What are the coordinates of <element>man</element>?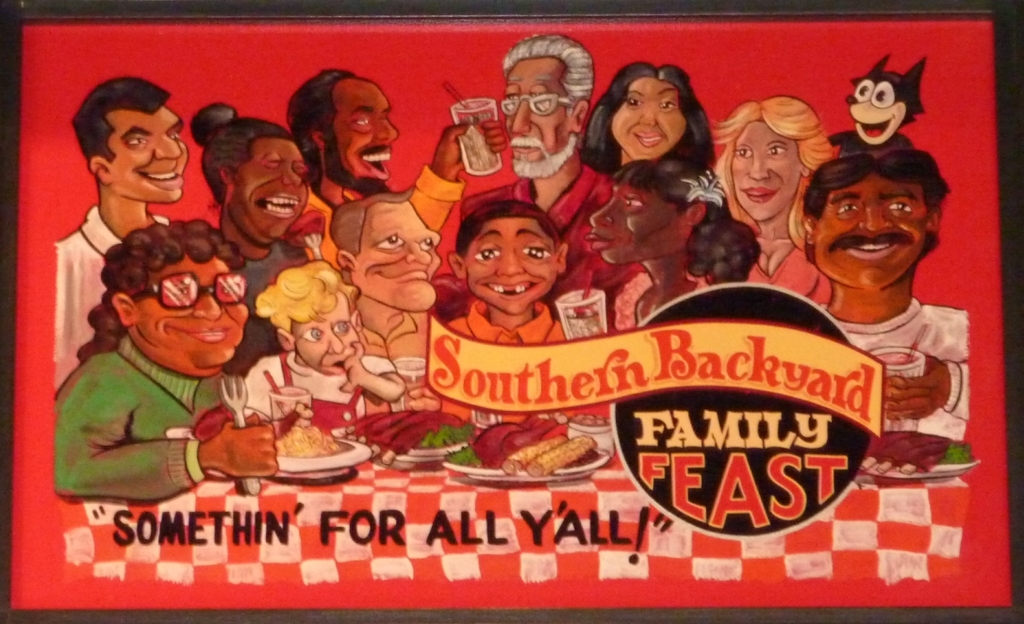
(493, 28, 595, 291).
